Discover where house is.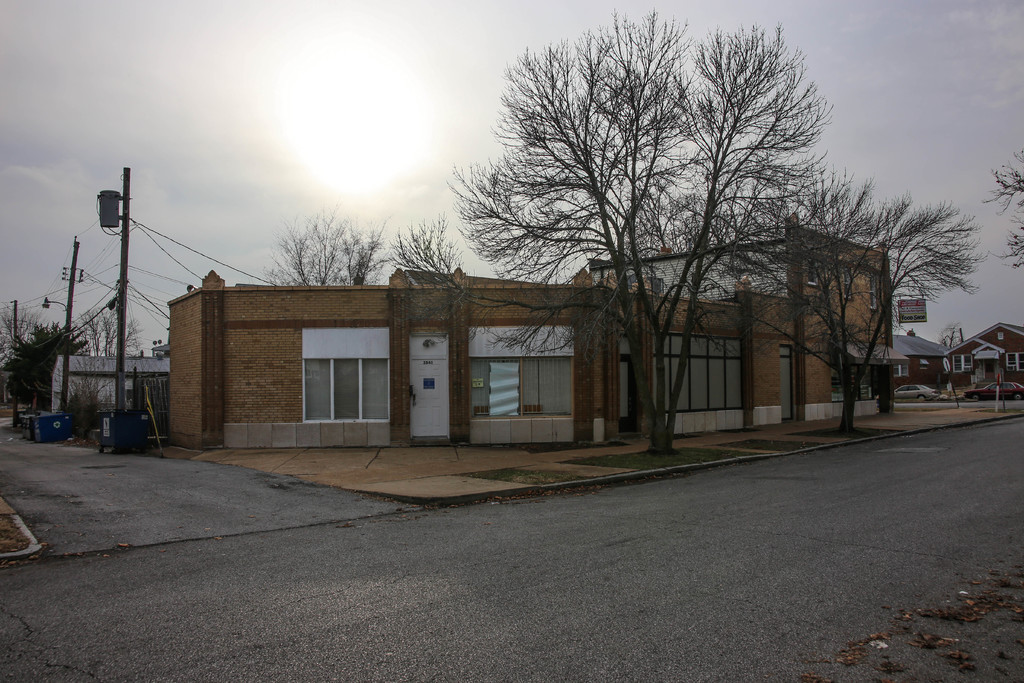
Discovered at (941, 324, 1023, 387).
